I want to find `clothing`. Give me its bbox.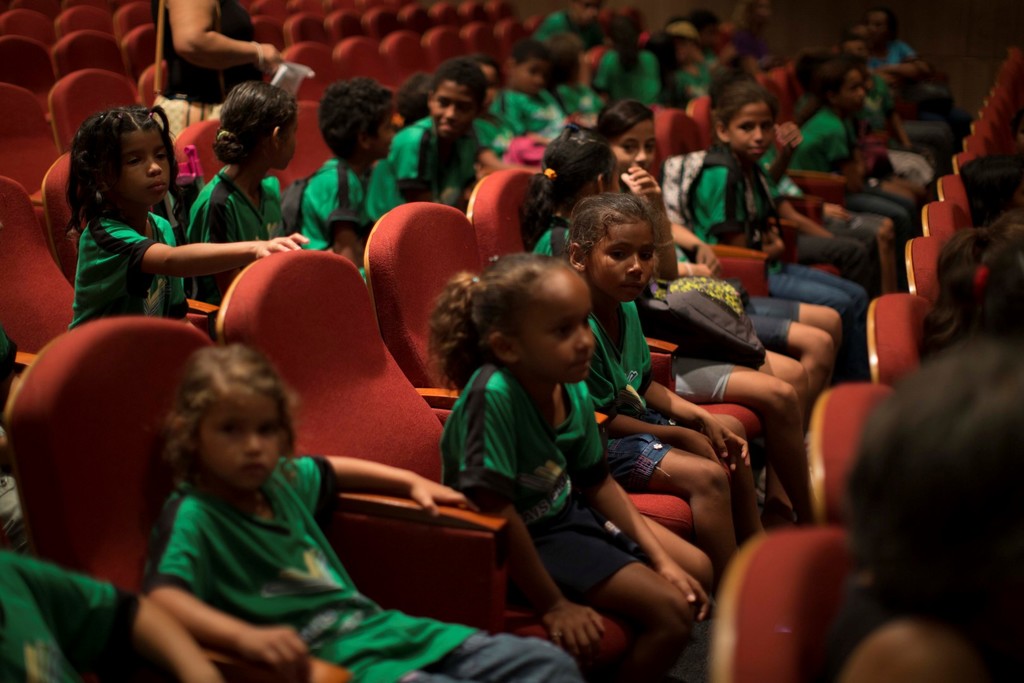
BBox(838, 170, 904, 230).
